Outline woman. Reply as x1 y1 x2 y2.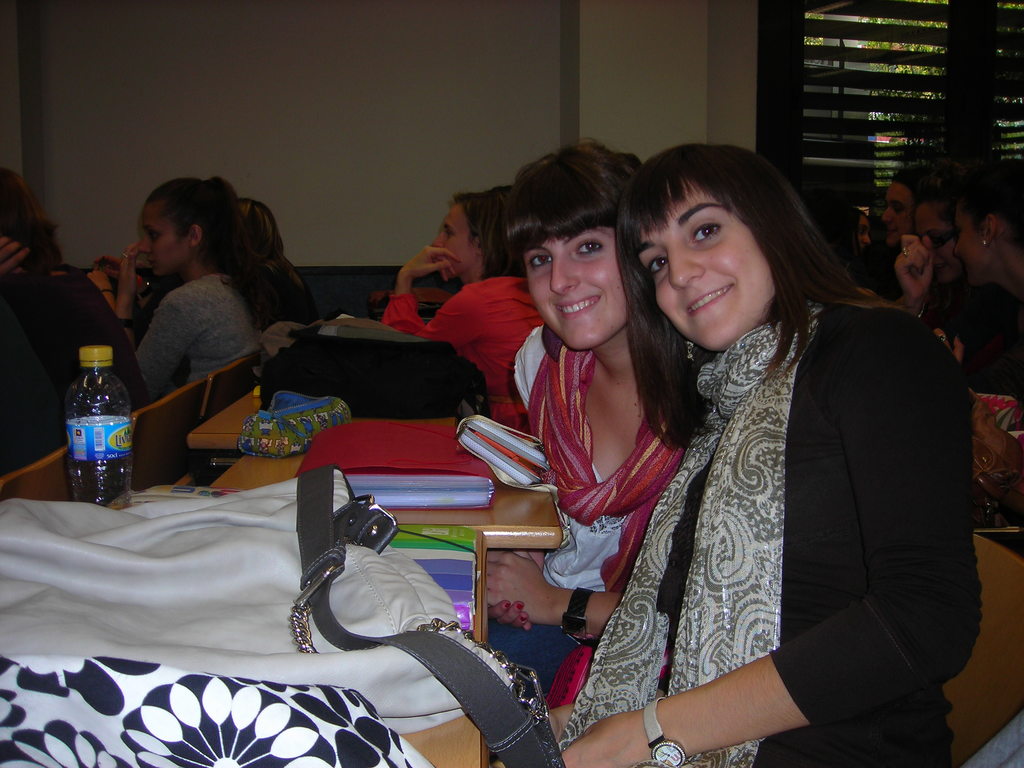
102 172 276 389.
